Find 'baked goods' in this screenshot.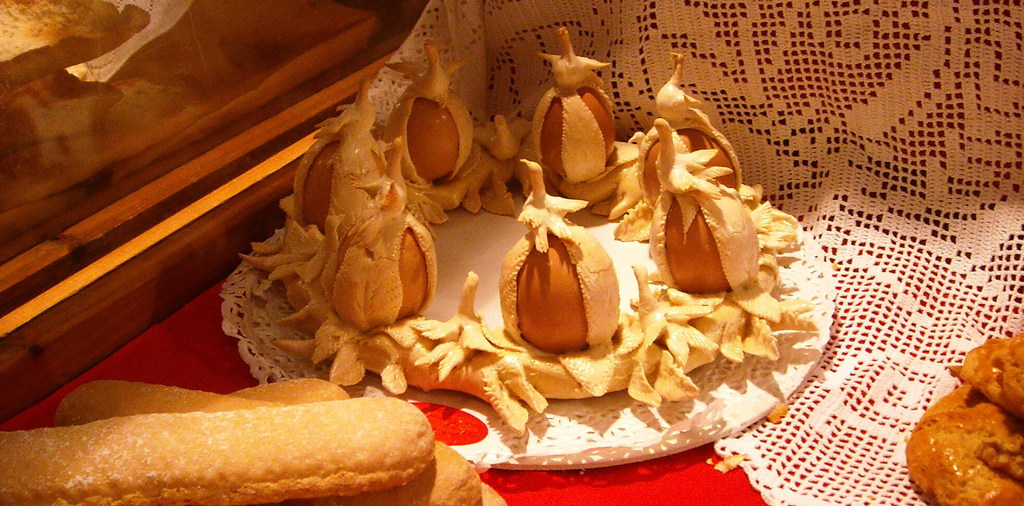
The bounding box for 'baked goods' is l=265, t=27, r=791, b=428.
